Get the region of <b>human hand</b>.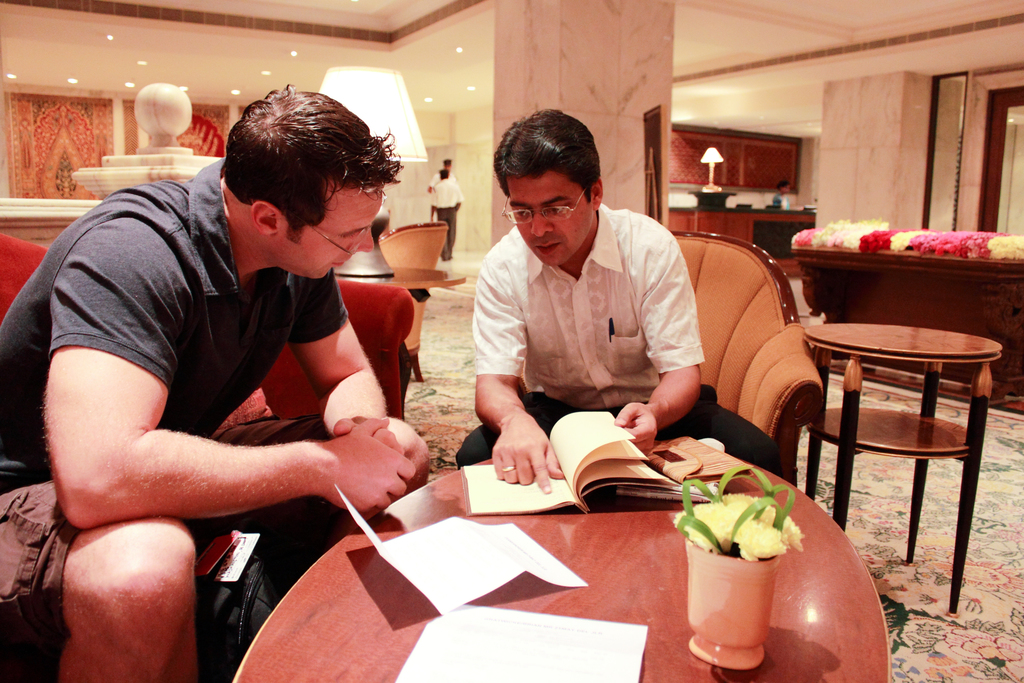
<bbox>284, 409, 429, 518</bbox>.
